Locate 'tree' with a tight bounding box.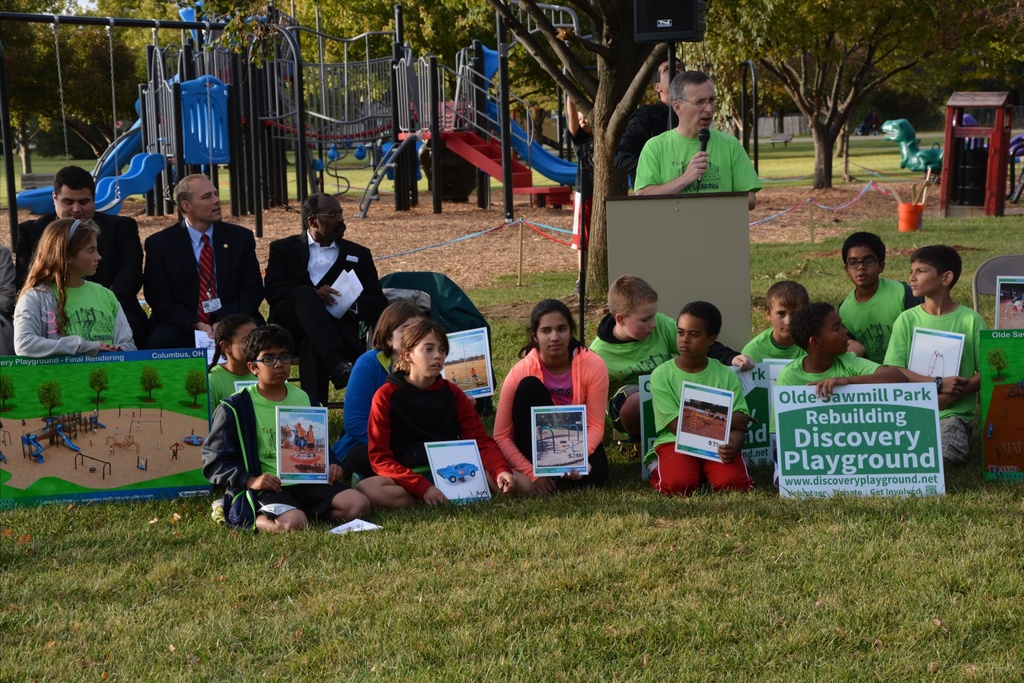
region(710, 2, 949, 176).
